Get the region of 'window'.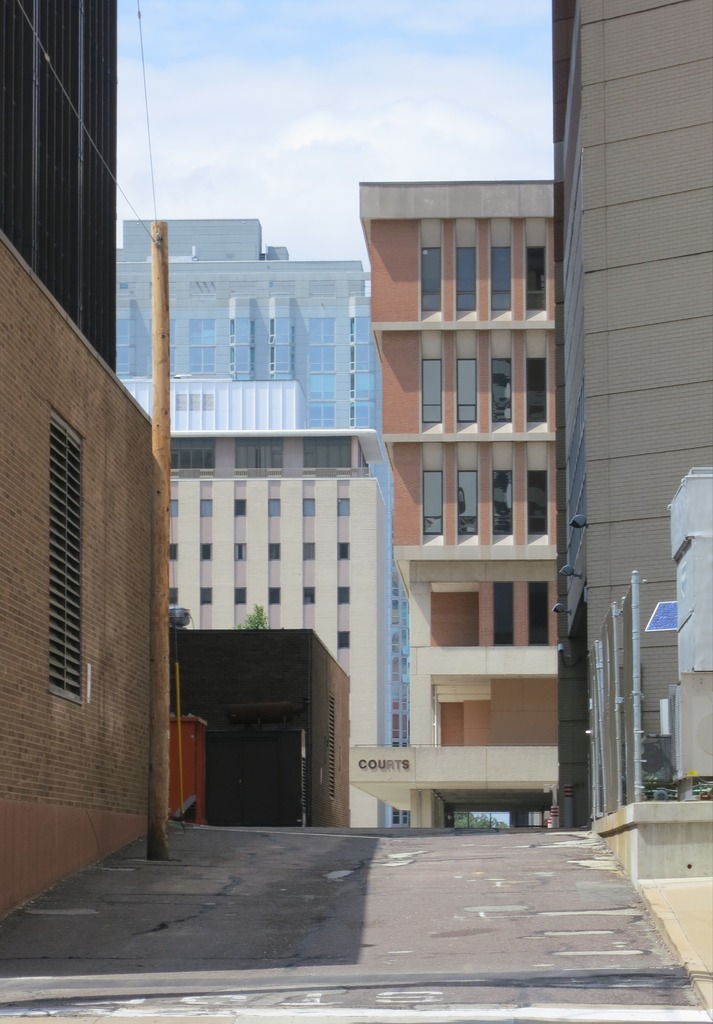
{"left": 47, "top": 406, "right": 85, "bottom": 706}.
